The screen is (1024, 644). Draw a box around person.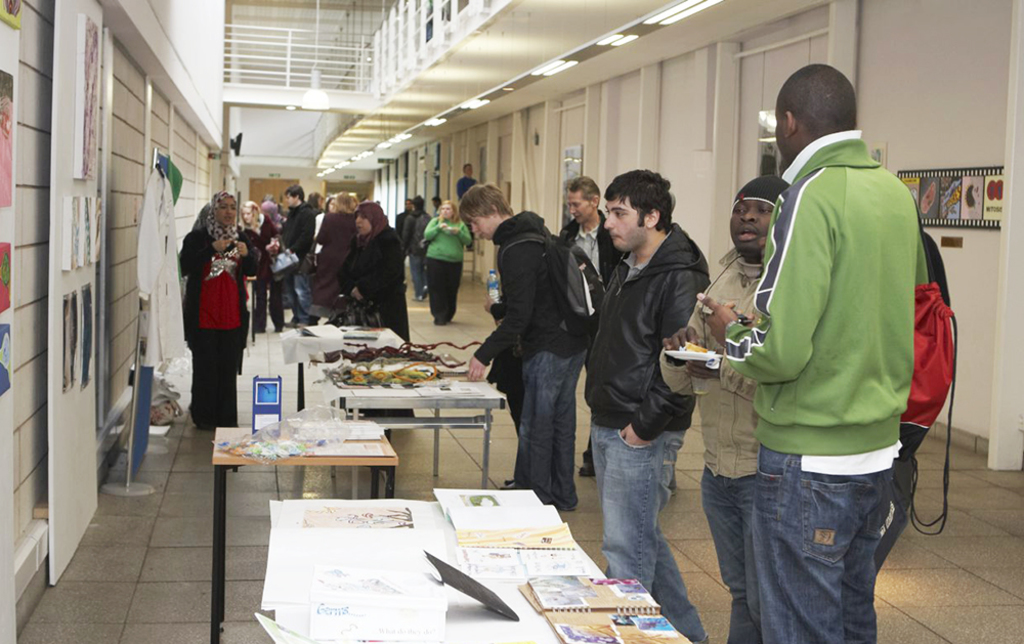
bbox=[660, 172, 780, 643].
